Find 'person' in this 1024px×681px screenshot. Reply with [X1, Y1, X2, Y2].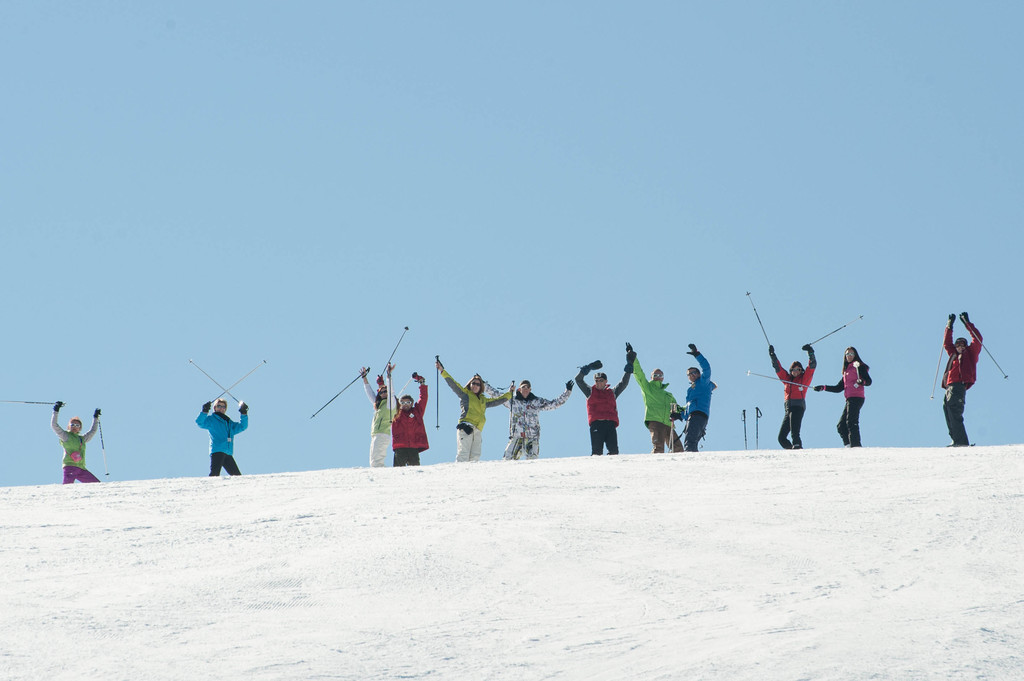
[359, 372, 401, 464].
